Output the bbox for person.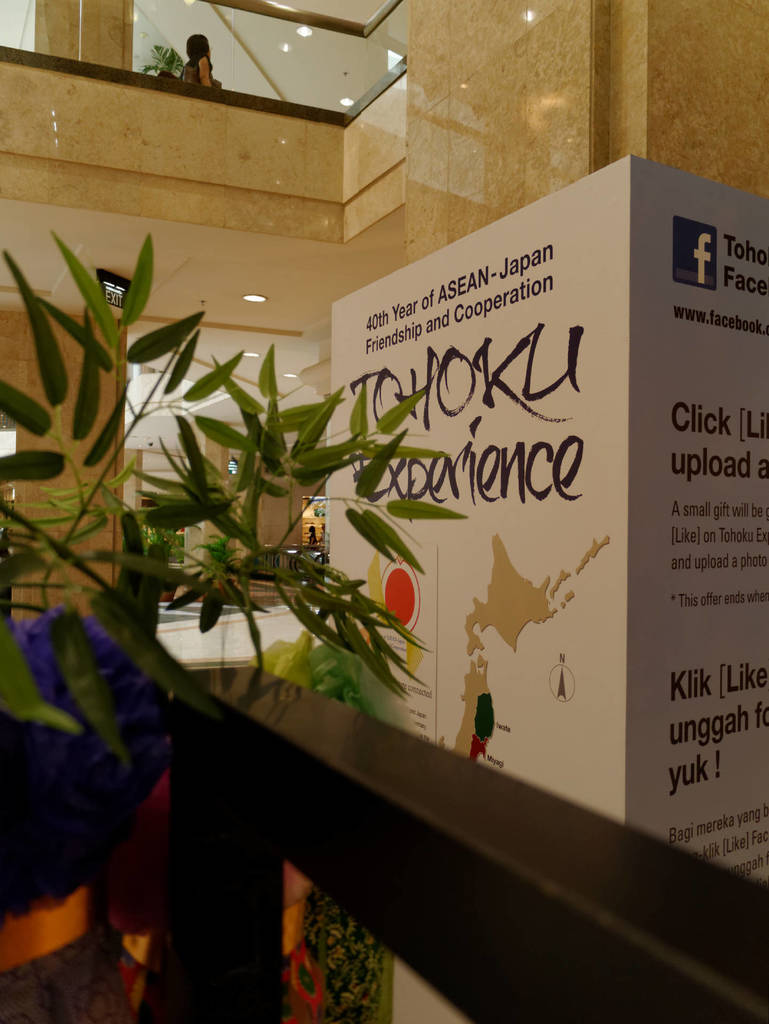
l=180, t=34, r=217, b=84.
